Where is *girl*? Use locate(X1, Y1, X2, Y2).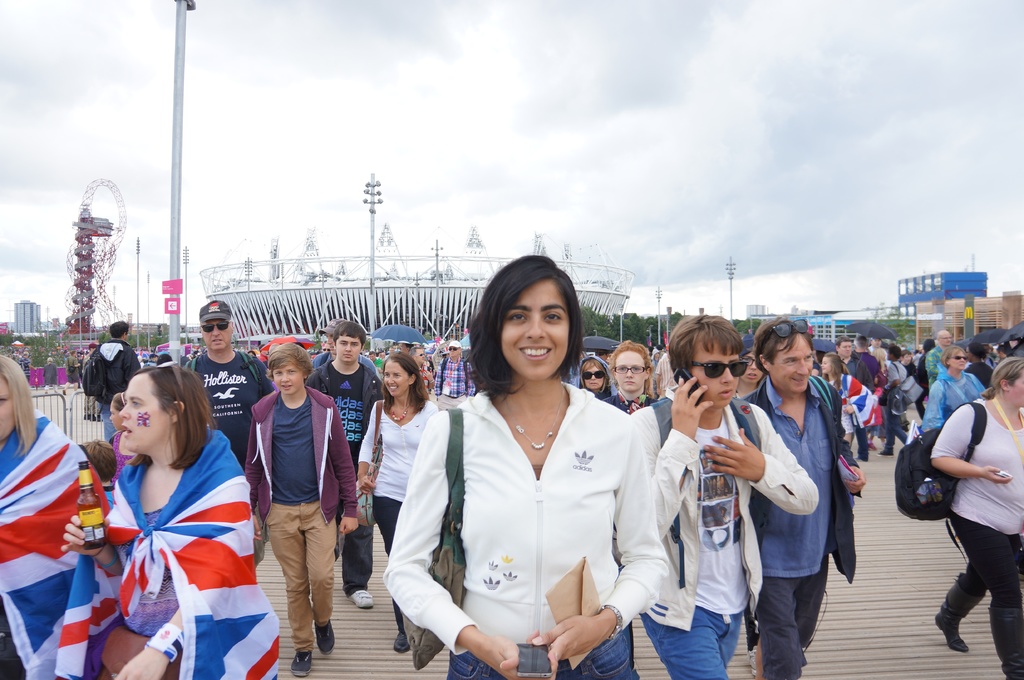
locate(353, 349, 440, 652).
